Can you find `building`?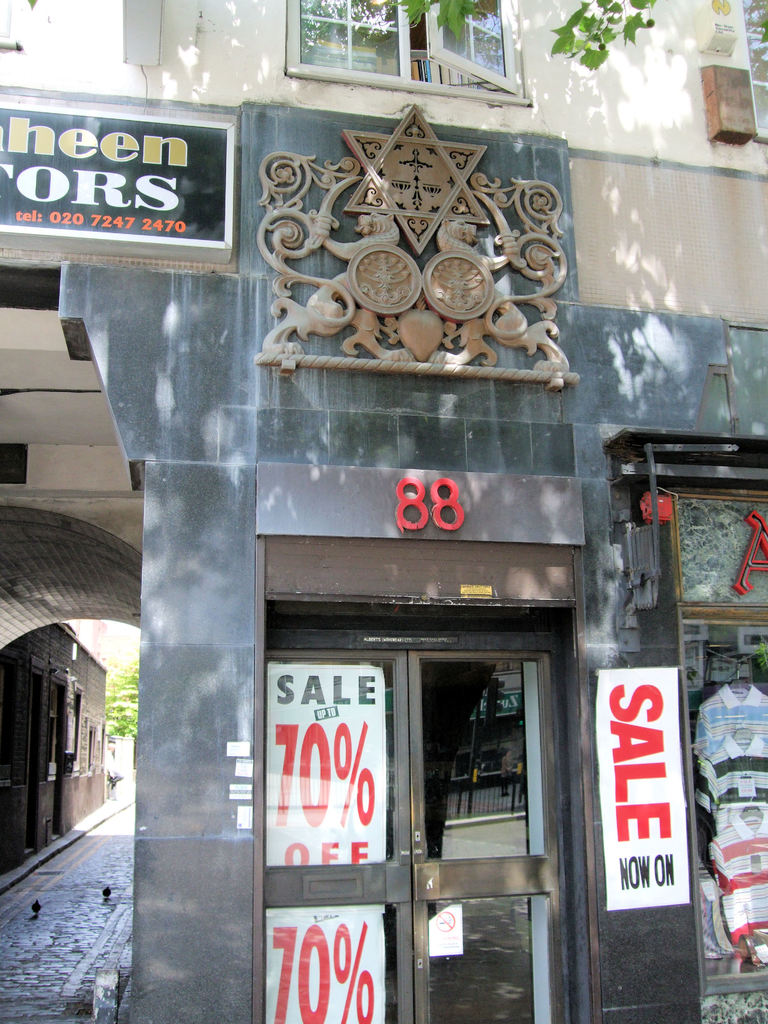
Yes, bounding box: box=[120, 0, 767, 188].
